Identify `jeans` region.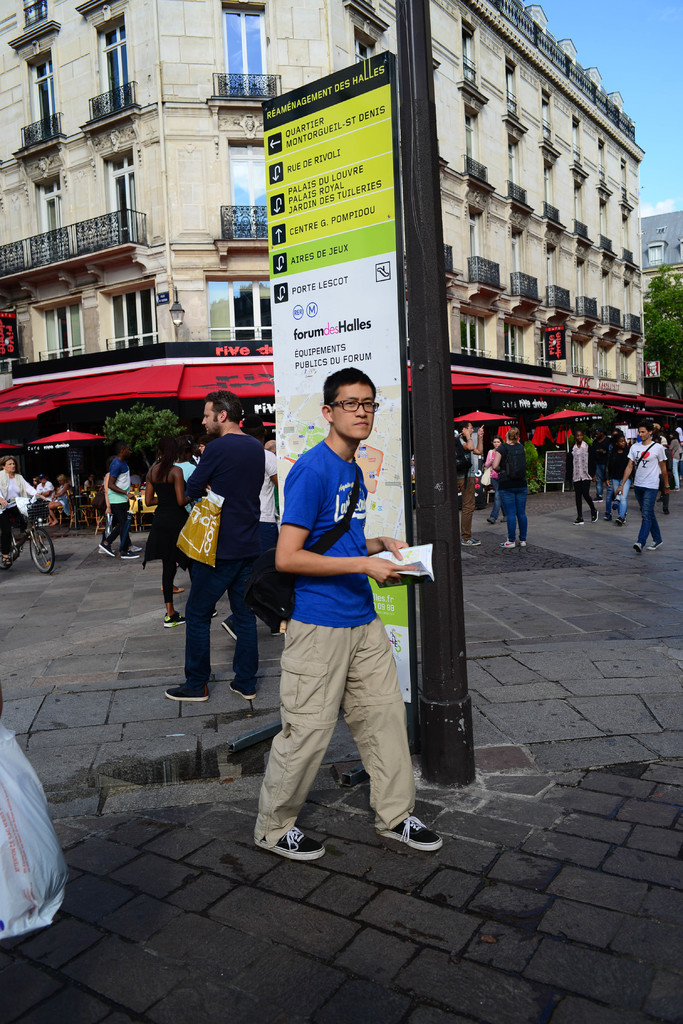
Region: bbox=(92, 503, 137, 548).
